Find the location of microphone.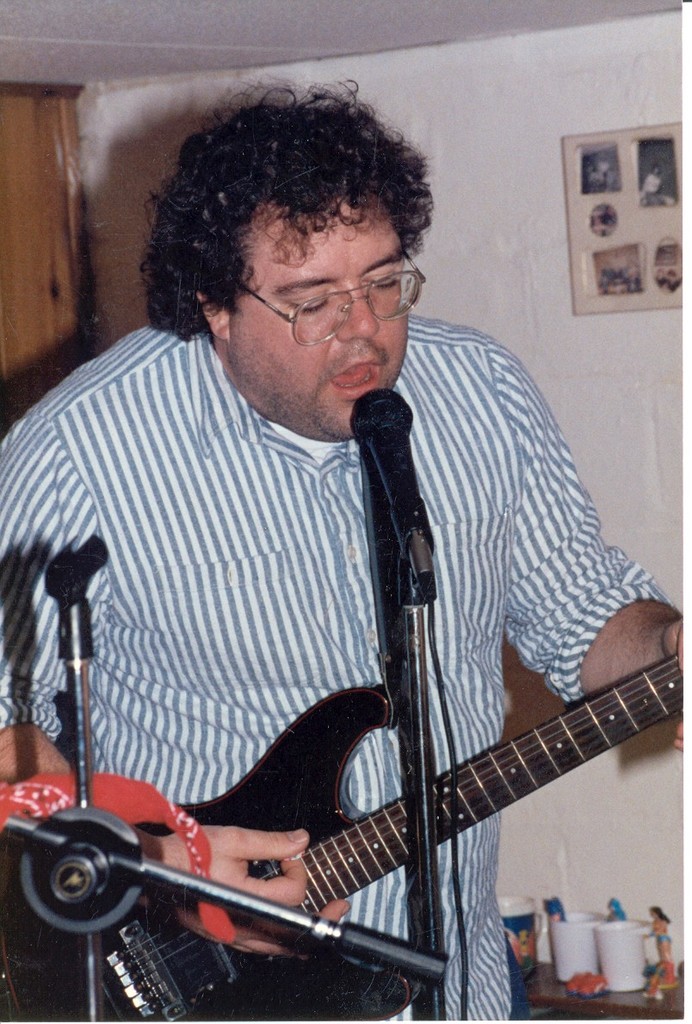
Location: <bbox>349, 383, 438, 554</bbox>.
